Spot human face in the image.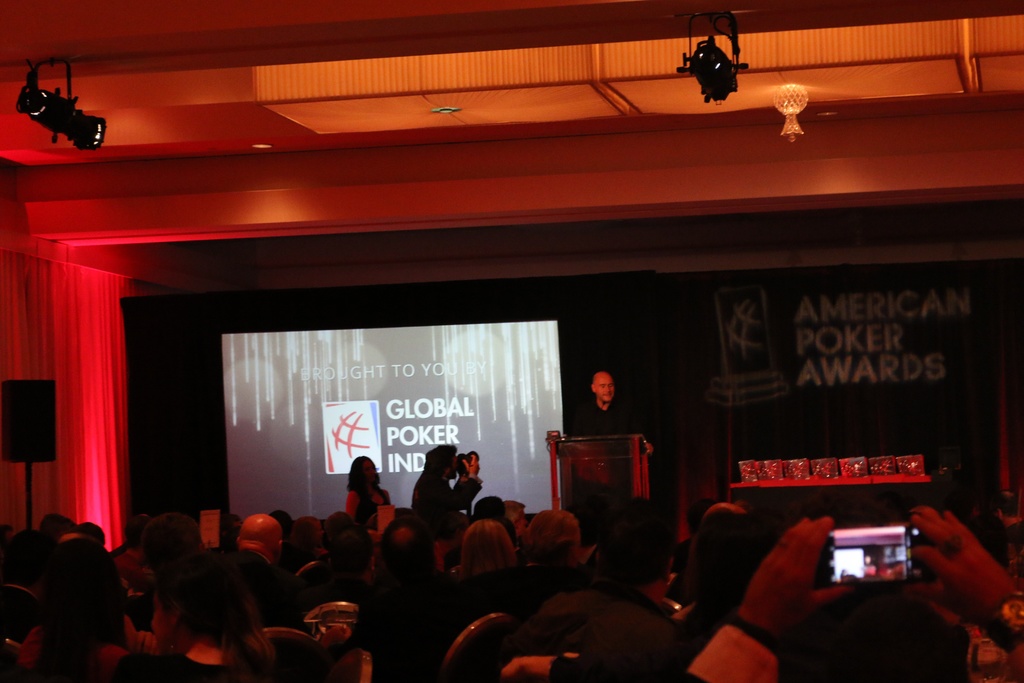
human face found at <box>596,375,612,399</box>.
